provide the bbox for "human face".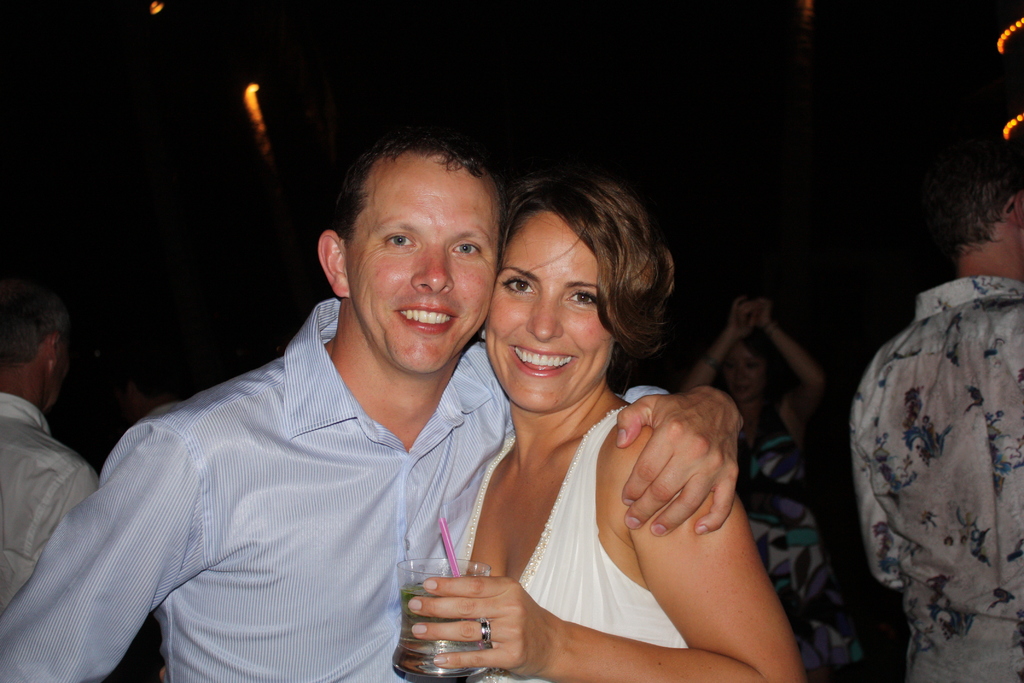
[723, 344, 767, 400].
